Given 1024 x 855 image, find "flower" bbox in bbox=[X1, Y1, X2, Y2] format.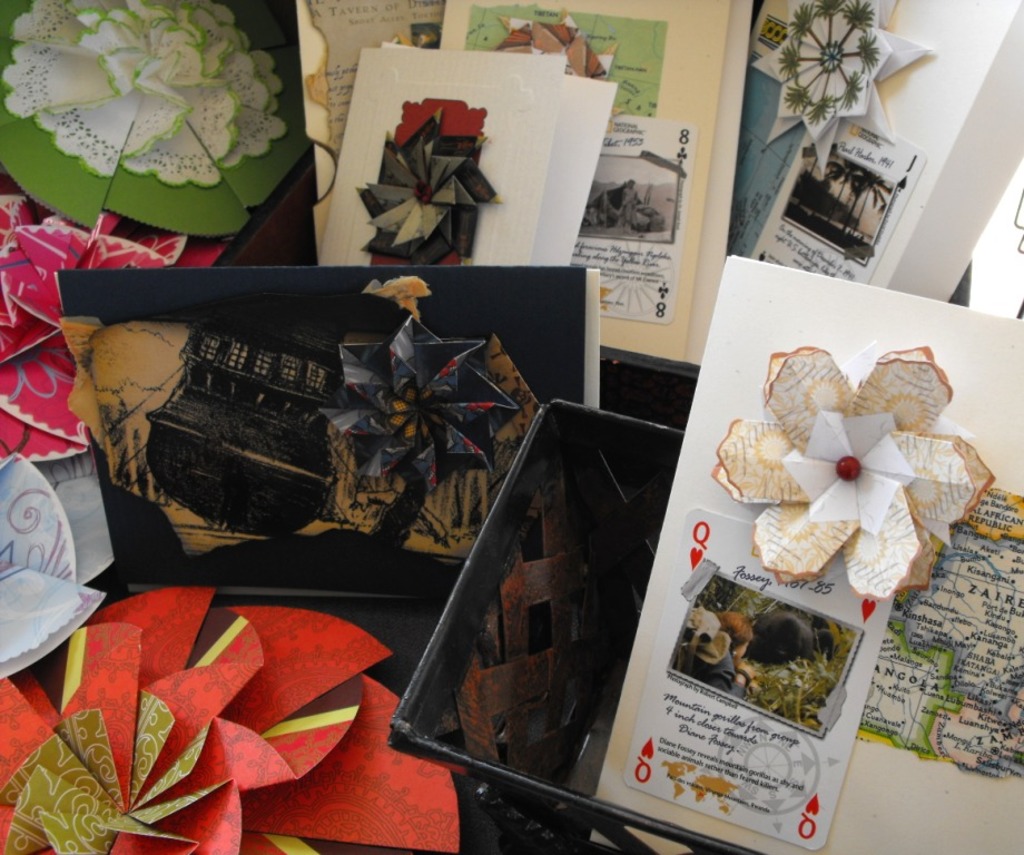
bbox=[755, 0, 933, 169].
